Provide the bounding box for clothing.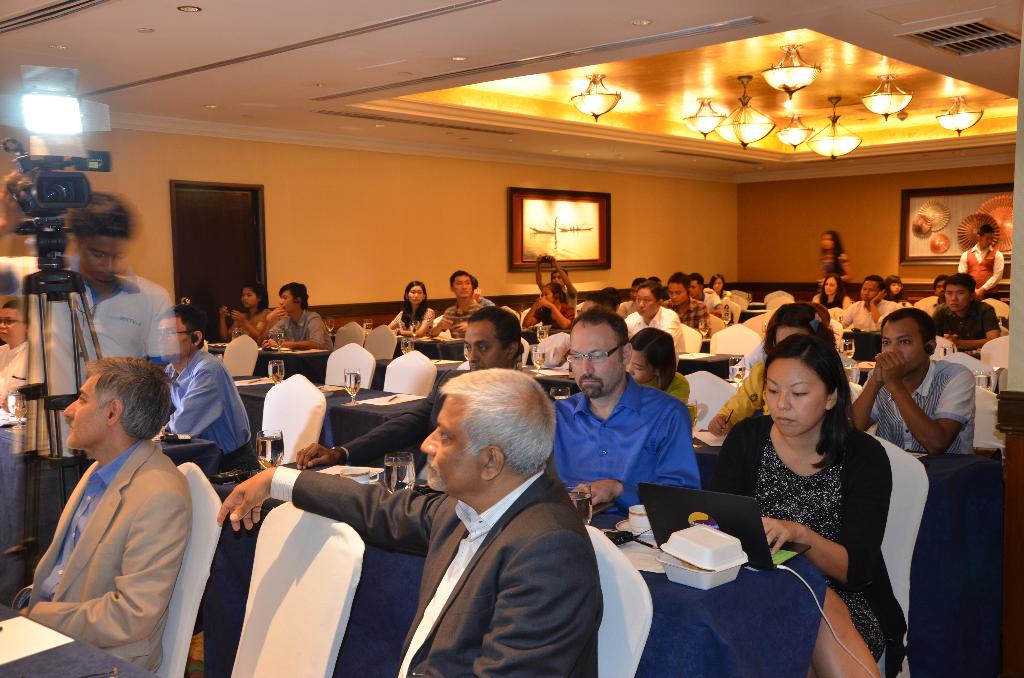
bbox(24, 414, 205, 662).
